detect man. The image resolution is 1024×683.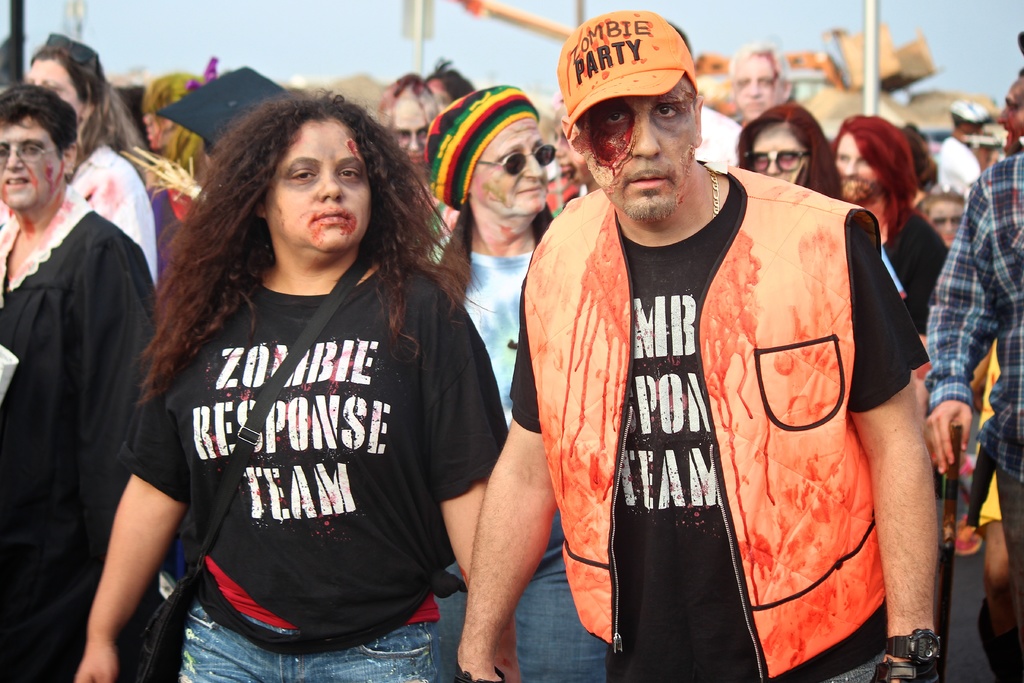
bbox=[728, 44, 794, 122].
